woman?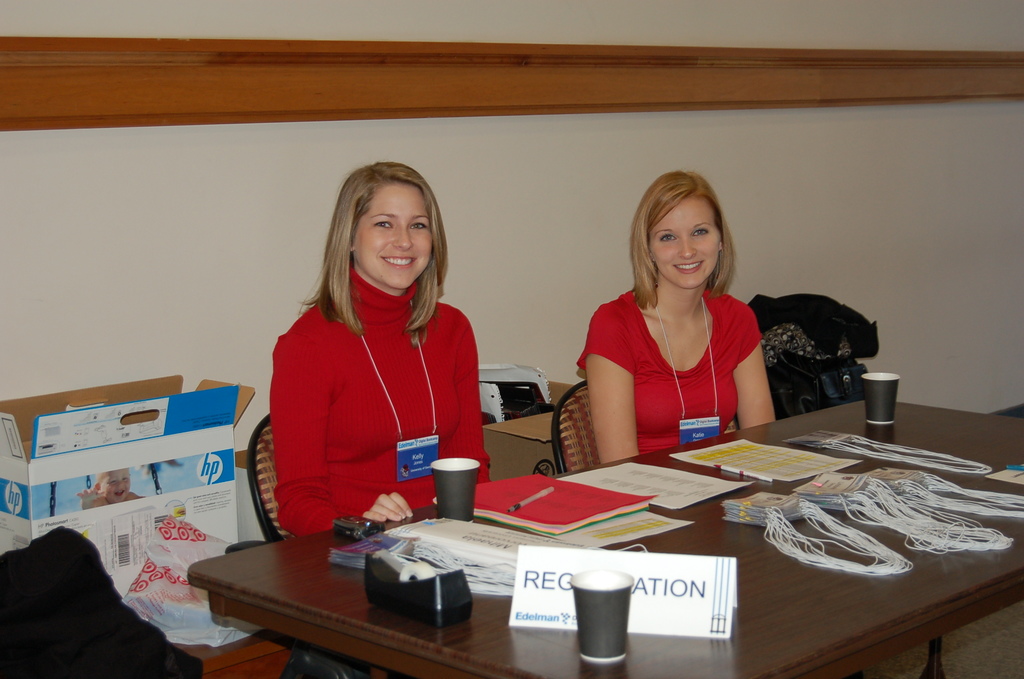
x1=574 y1=173 x2=788 y2=468
